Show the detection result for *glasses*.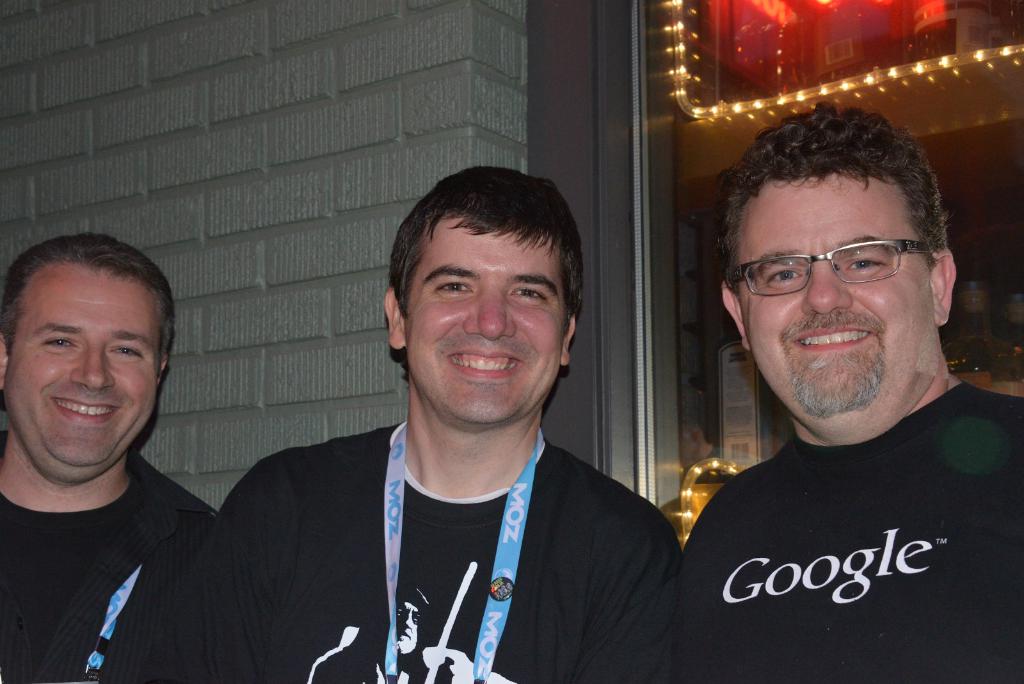
box(719, 231, 950, 296).
